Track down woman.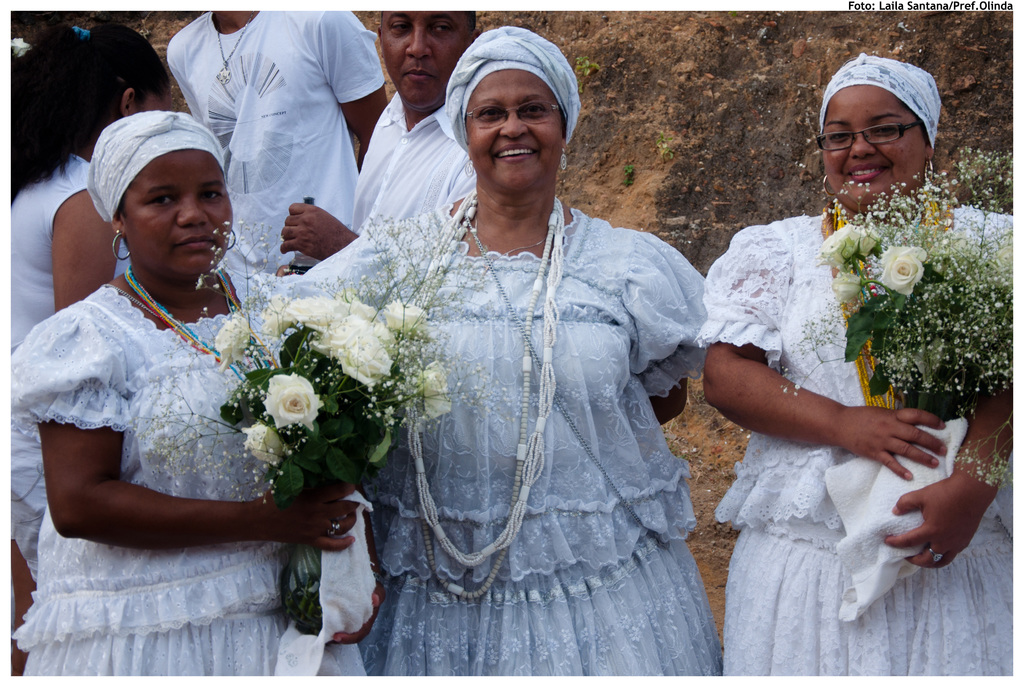
Tracked to (x1=13, y1=117, x2=391, y2=681).
